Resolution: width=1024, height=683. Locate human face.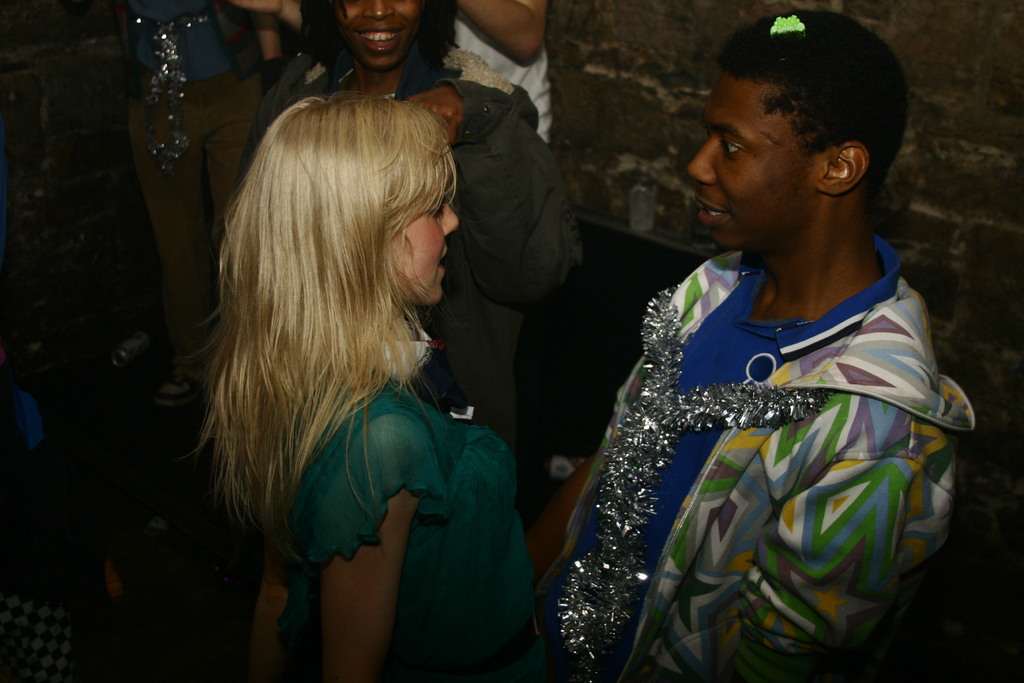
<bbox>339, 0, 419, 67</bbox>.
